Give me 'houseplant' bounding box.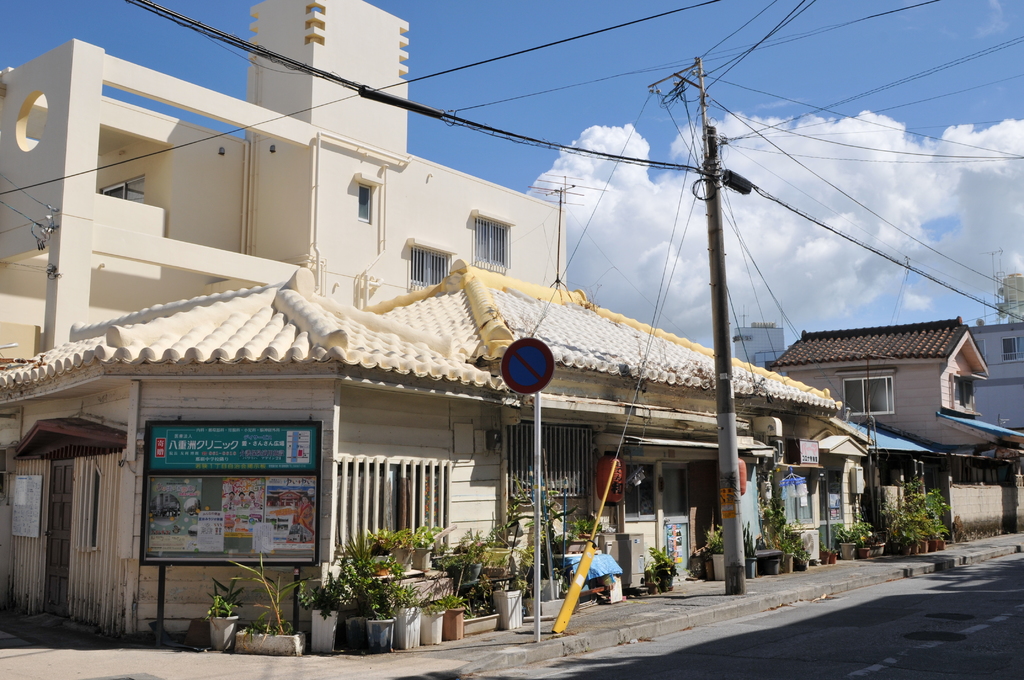
box(301, 532, 422, 646).
